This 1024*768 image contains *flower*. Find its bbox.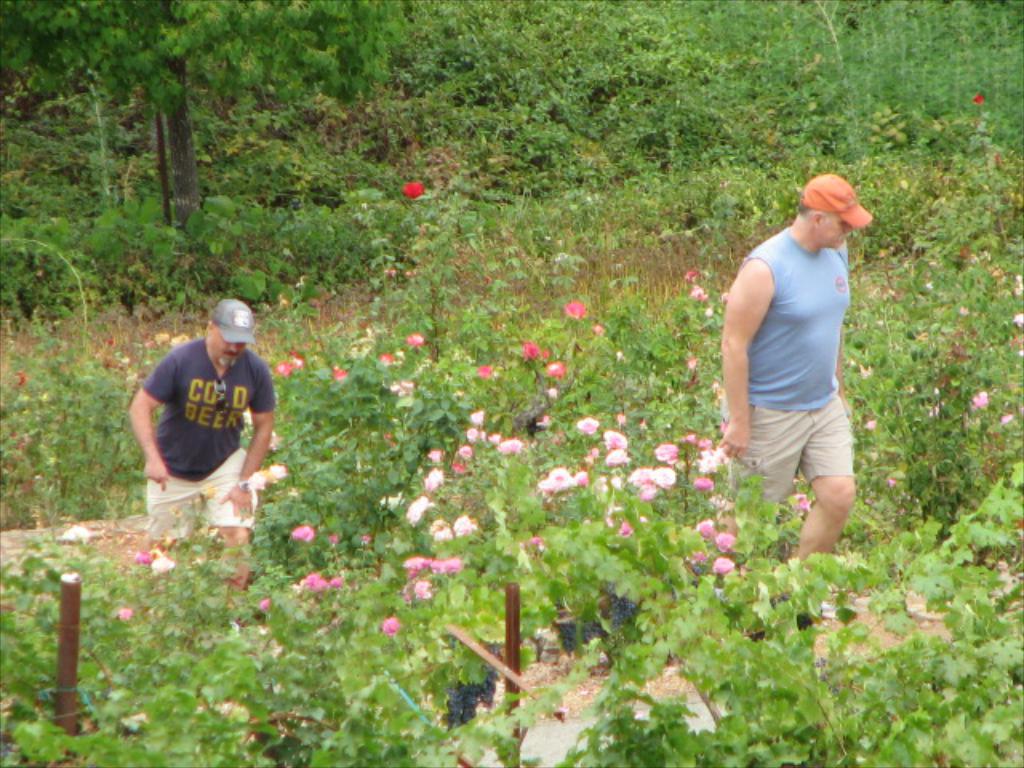
270:424:285:451.
